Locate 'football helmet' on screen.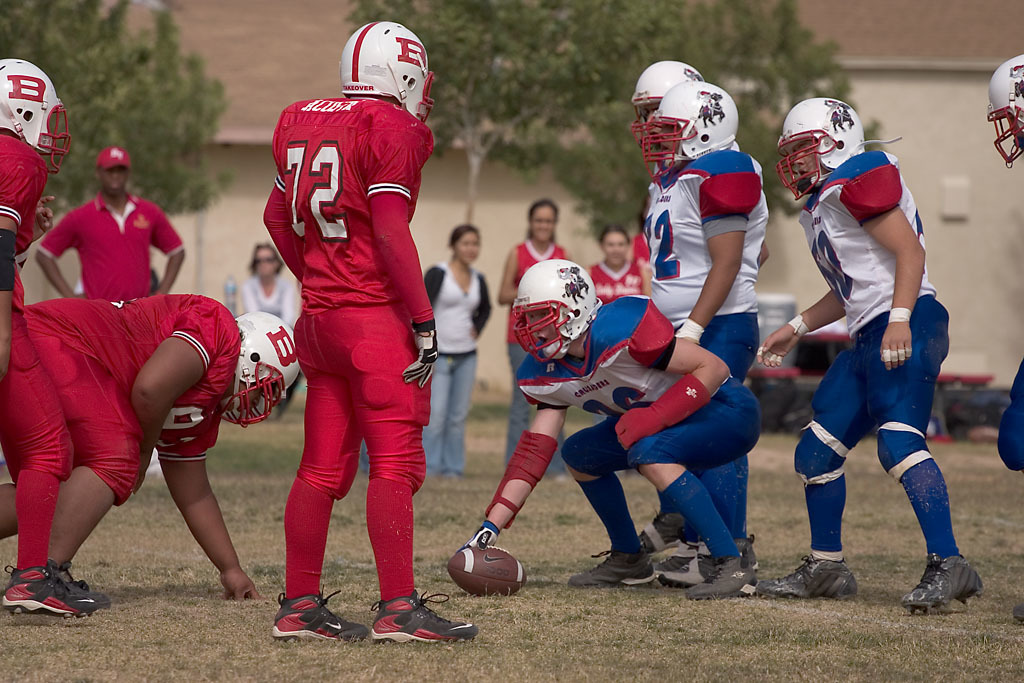
On screen at [0,57,77,166].
